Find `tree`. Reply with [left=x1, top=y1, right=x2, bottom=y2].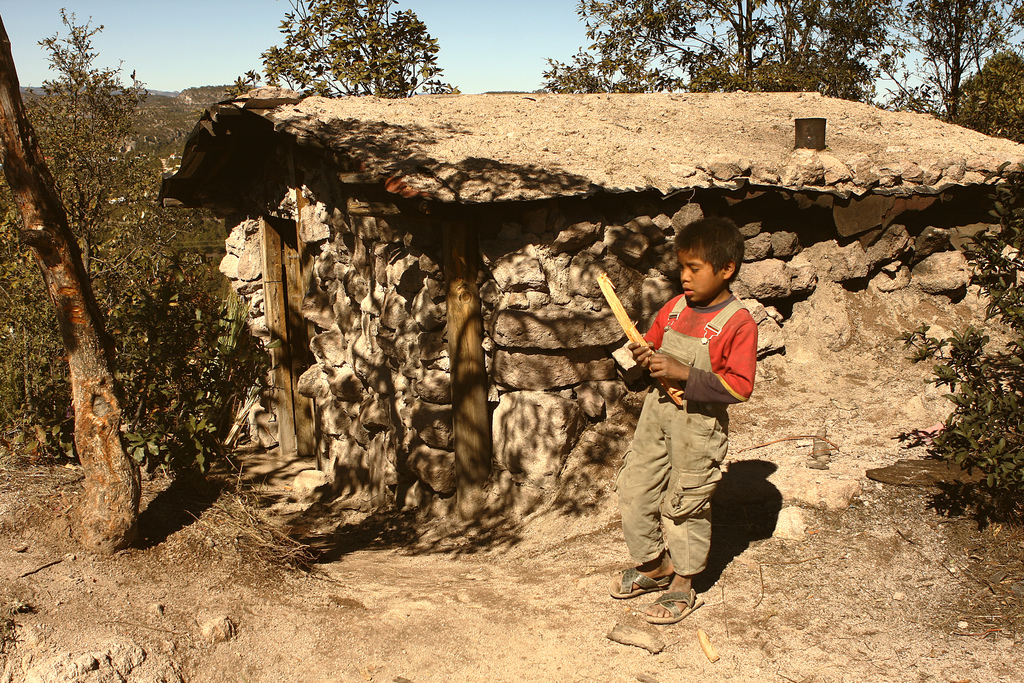
[left=541, top=0, right=928, bottom=96].
